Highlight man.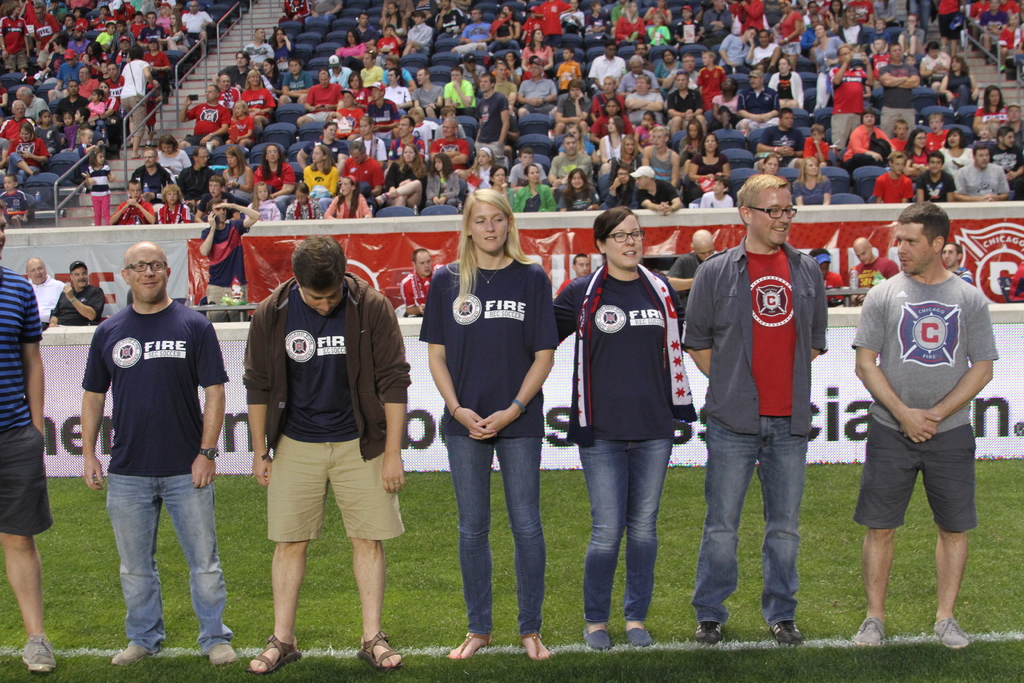
Highlighted region: 801 0 826 30.
